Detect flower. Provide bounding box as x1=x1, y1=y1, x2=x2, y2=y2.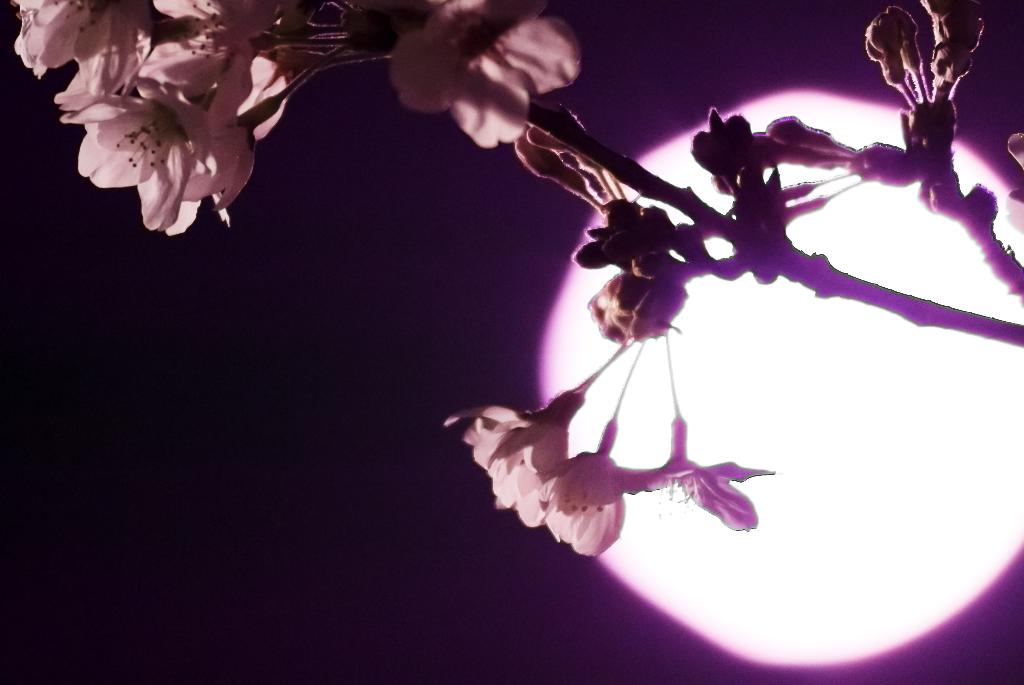
x1=621, y1=418, x2=780, y2=528.
